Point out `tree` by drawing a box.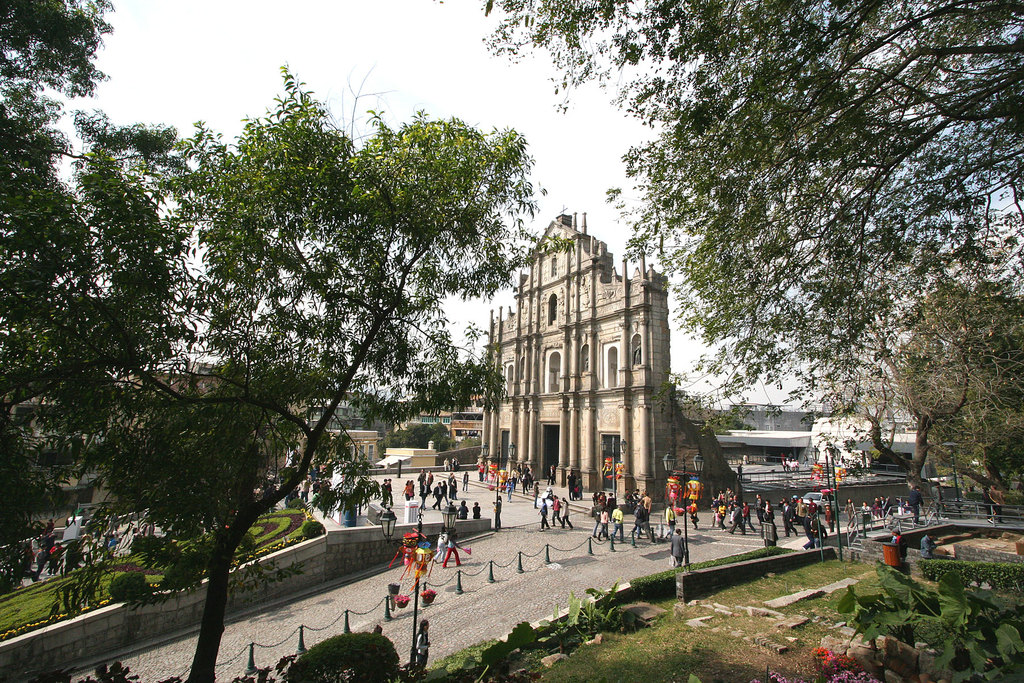
[left=31, top=17, right=568, bottom=655].
